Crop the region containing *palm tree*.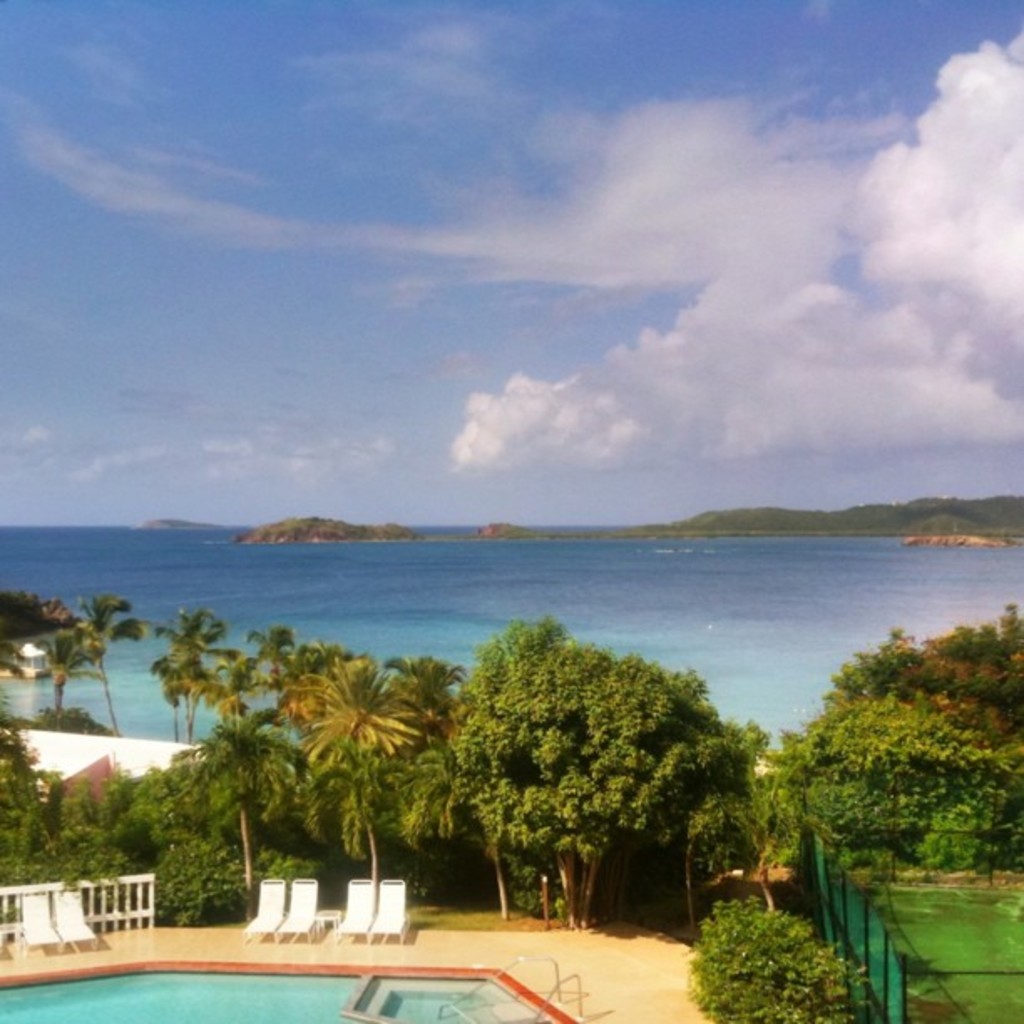
Crop region: 162/596/221/756.
